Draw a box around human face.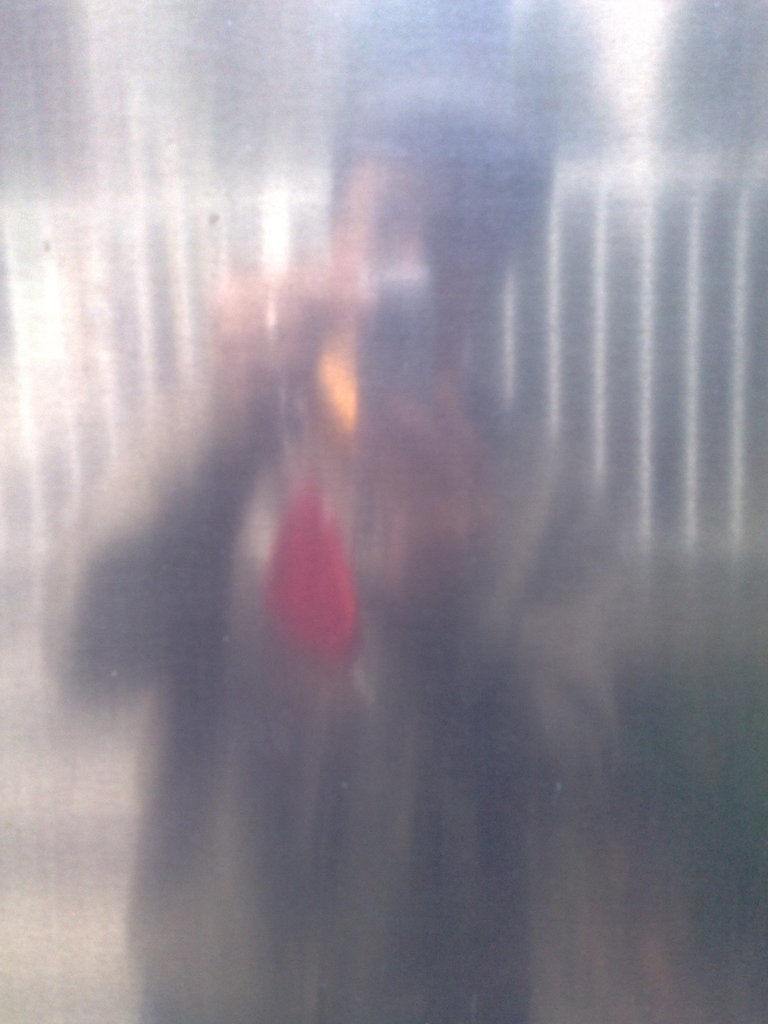
detection(333, 141, 497, 356).
